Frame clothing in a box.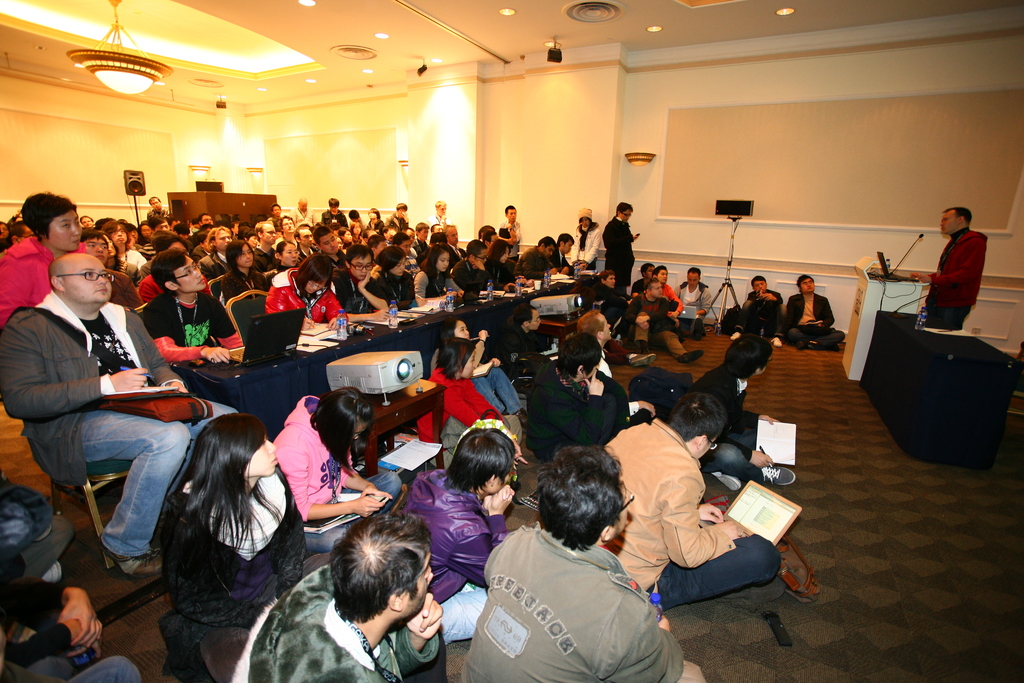
x1=0, y1=296, x2=193, y2=560.
